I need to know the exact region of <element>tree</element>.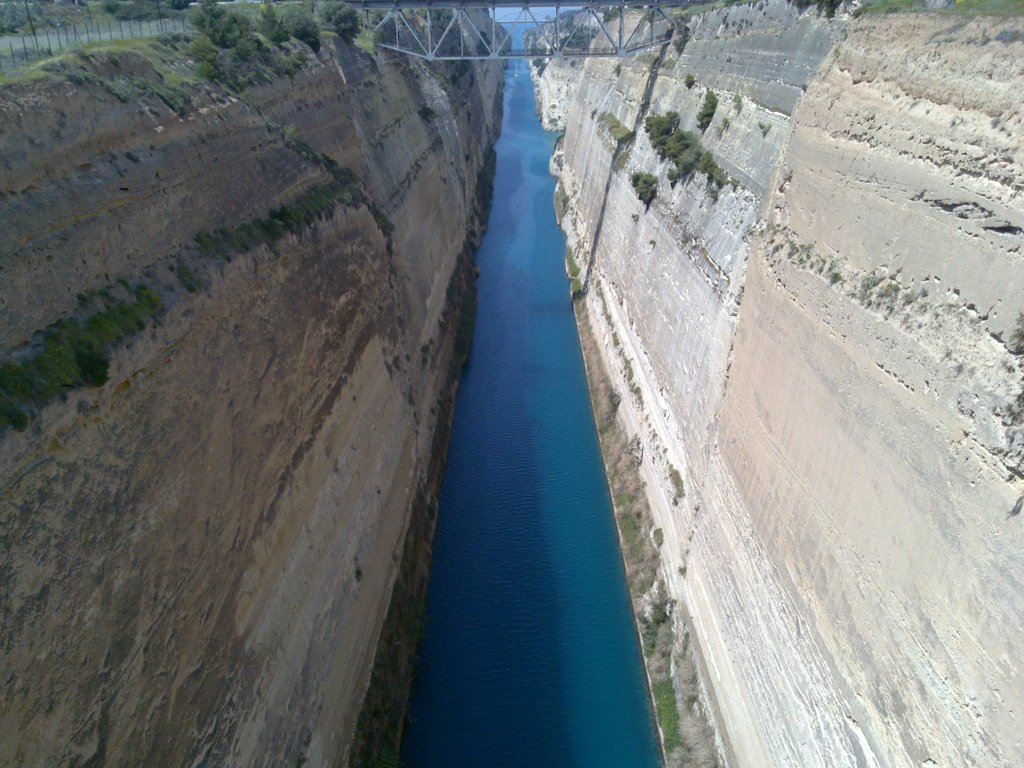
Region: pyautogui.locateOnScreen(323, 0, 361, 36).
